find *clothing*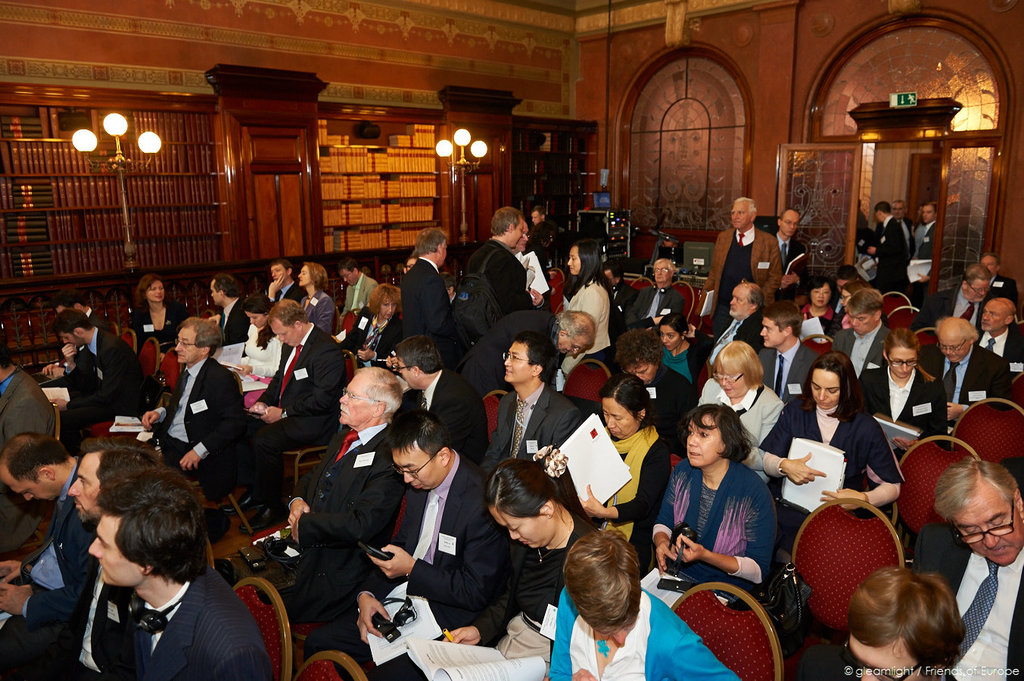
pyautogui.locateOnScreen(755, 396, 904, 558)
